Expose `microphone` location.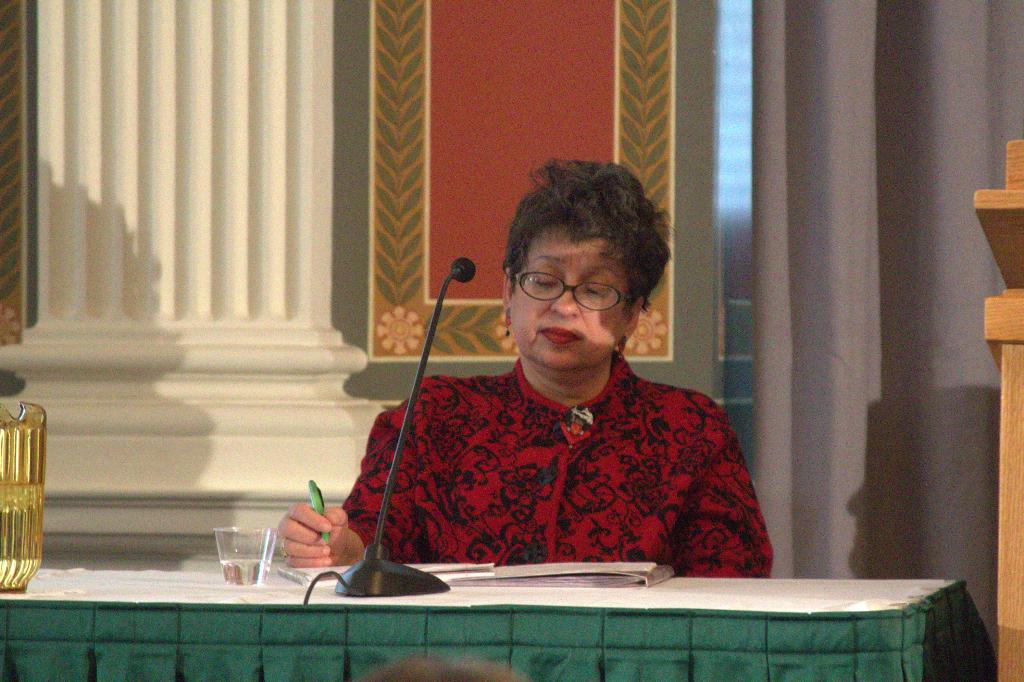
Exposed at [371,251,483,540].
